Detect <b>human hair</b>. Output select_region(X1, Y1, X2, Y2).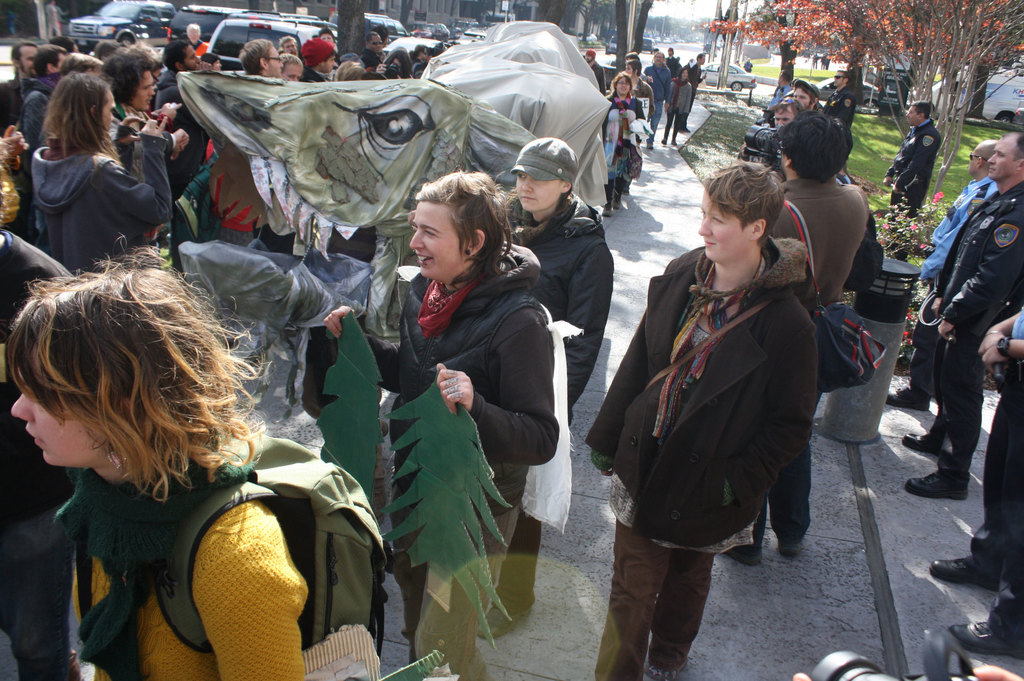
select_region(100, 52, 162, 106).
